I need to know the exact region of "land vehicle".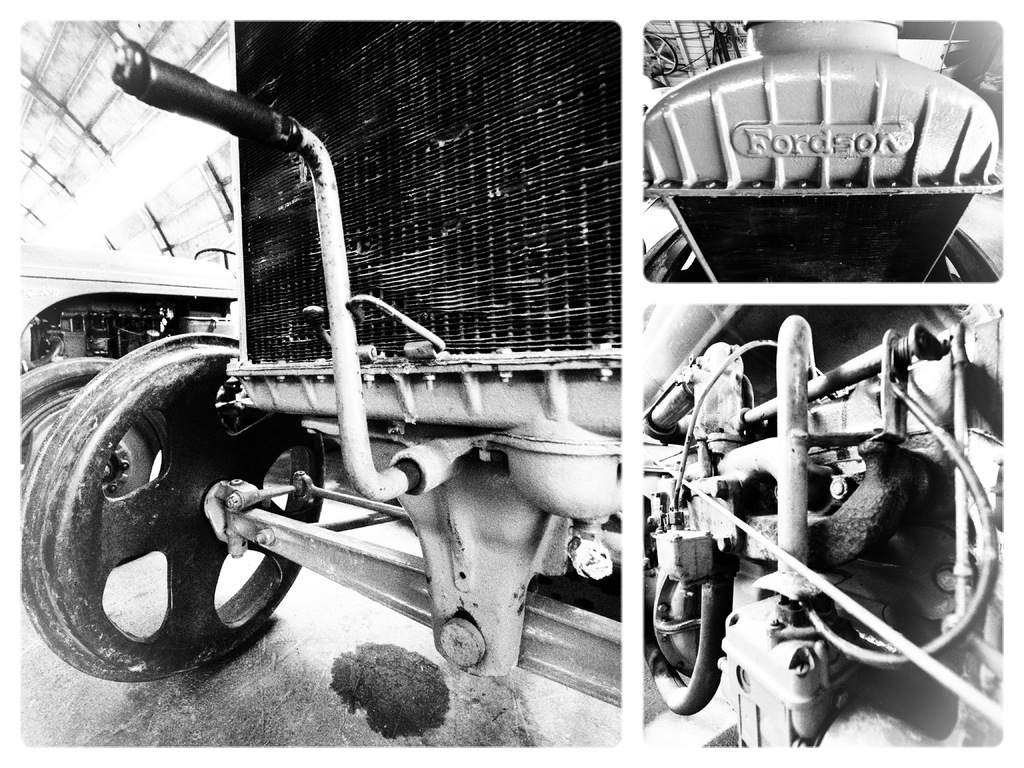
Region: locate(643, 22, 1004, 284).
